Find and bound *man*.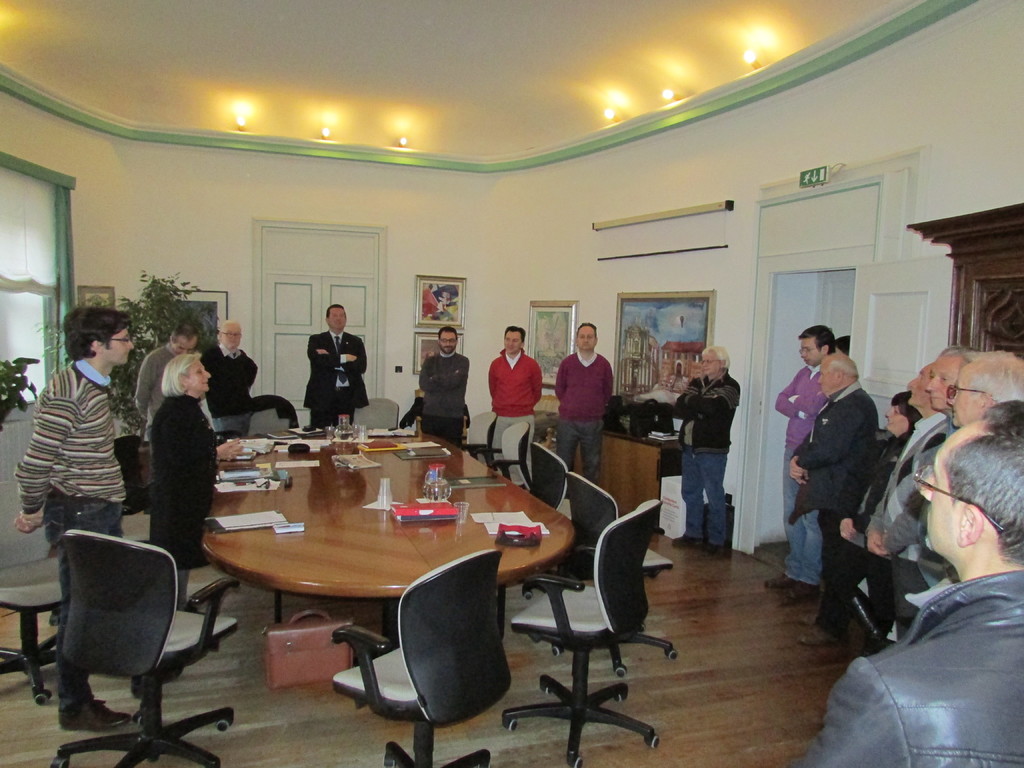
Bound: {"x1": 202, "y1": 321, "x2": 260, "y2": 437}.
